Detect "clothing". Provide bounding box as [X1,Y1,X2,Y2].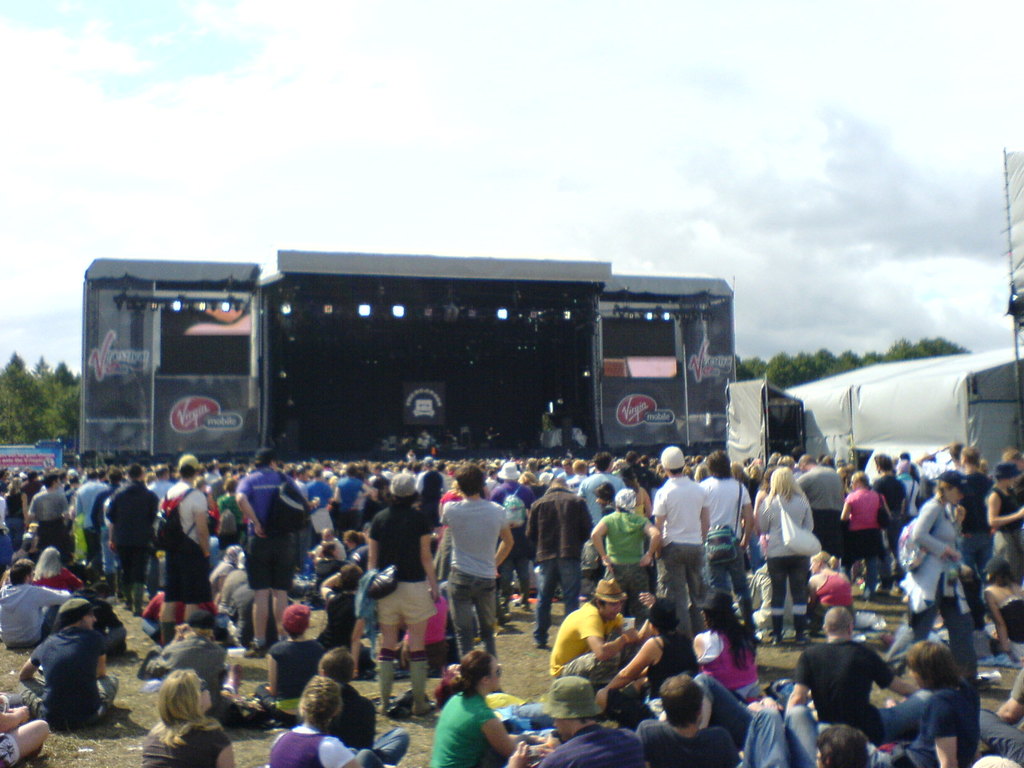
[602,509,650,596].
